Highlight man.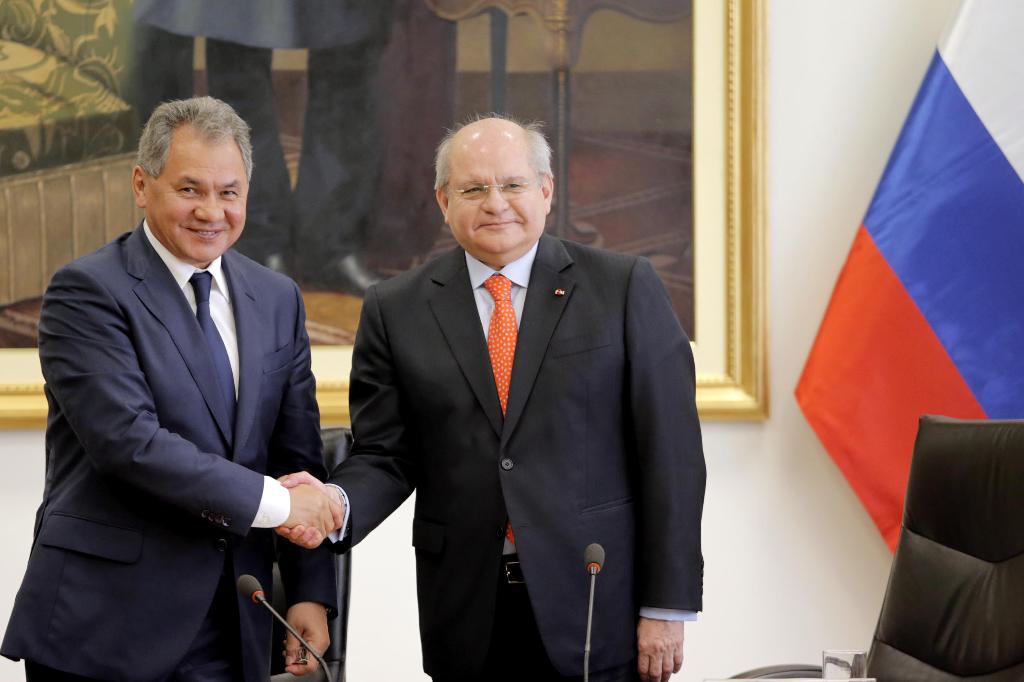
Highlighted region: box(274, 111, 707, 681).
